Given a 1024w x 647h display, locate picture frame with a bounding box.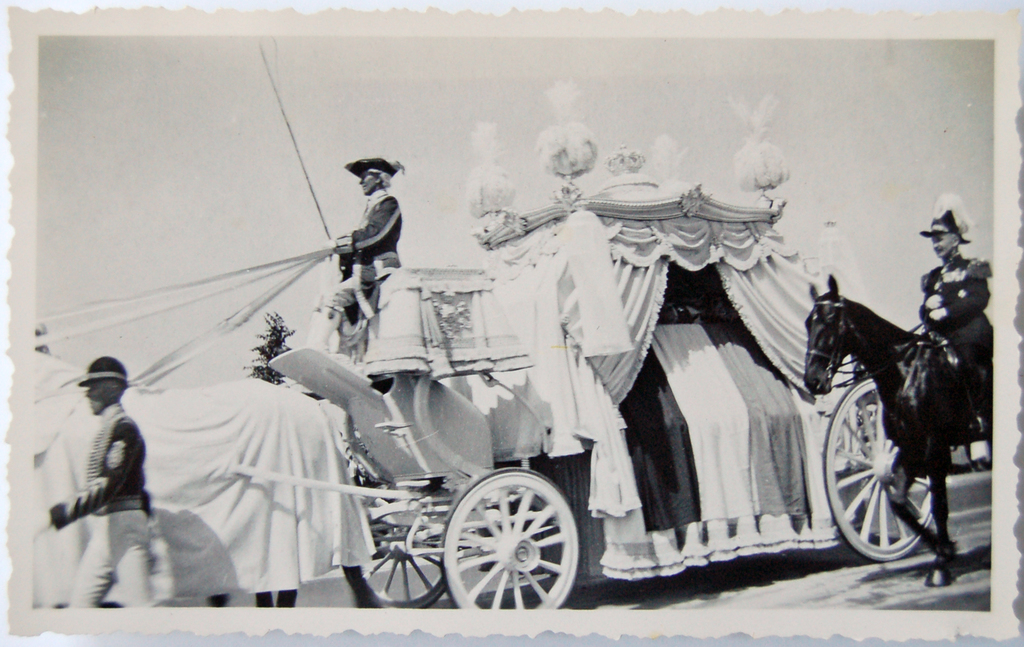
Located: region(0, 81, 1023, 646).
